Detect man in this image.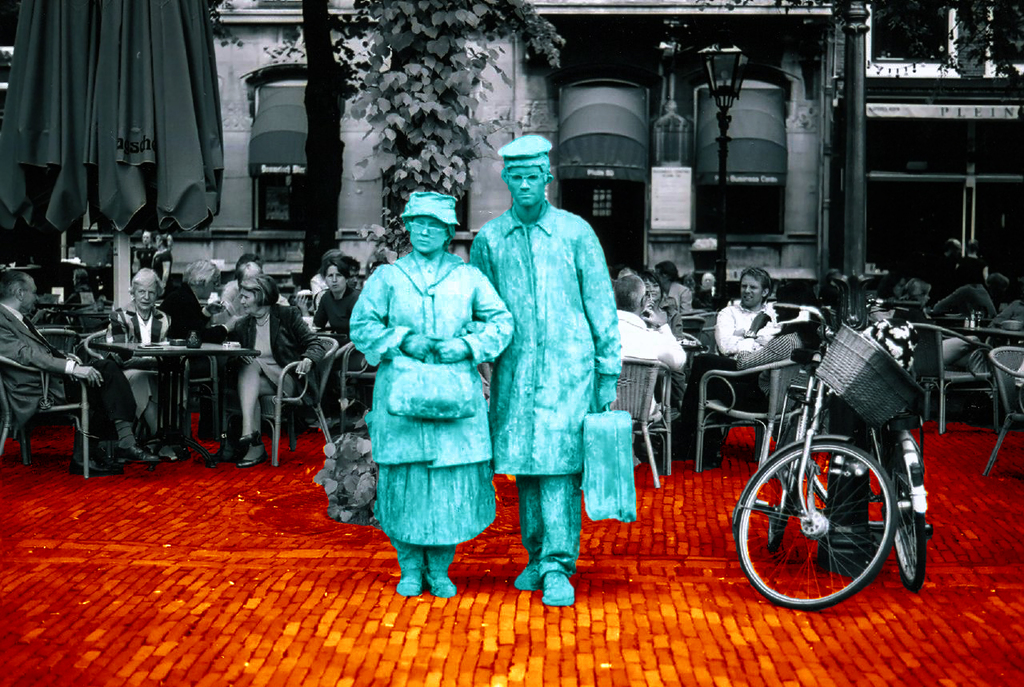
Detection: 612, 273, 689, 455.
